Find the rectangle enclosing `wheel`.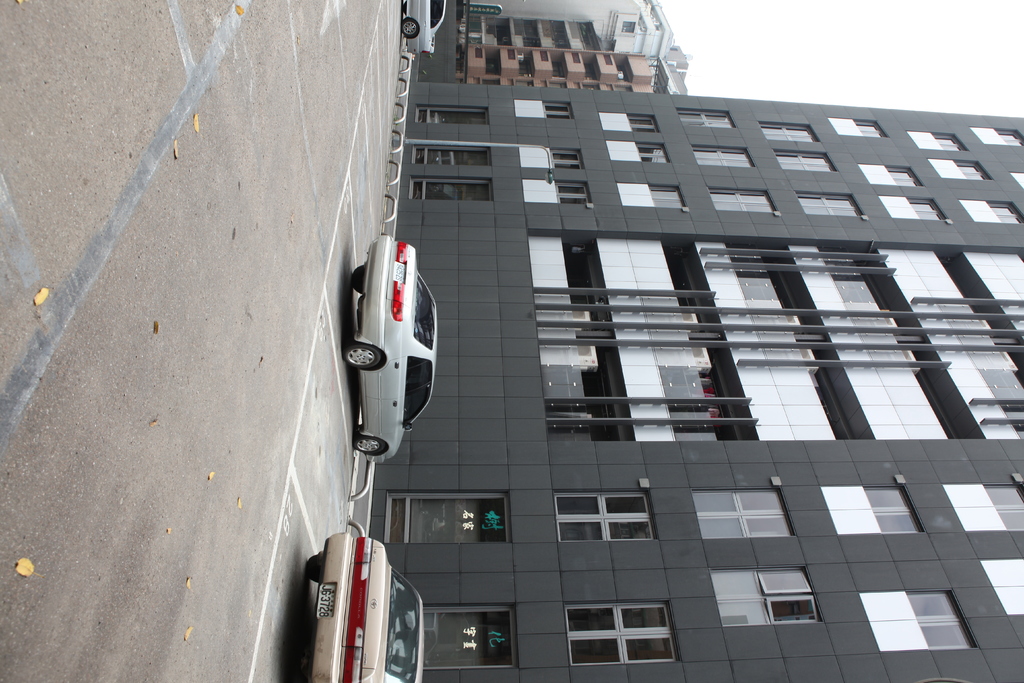
bbox(401, 17, 419, 38).
